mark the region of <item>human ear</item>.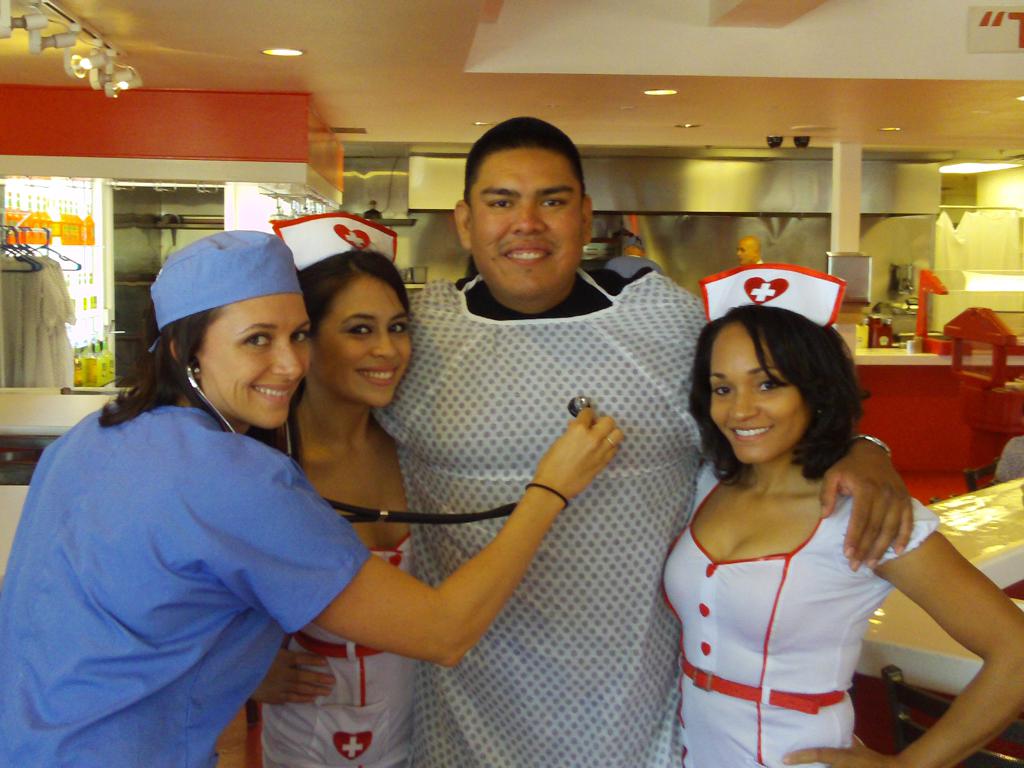
Region: <bbox>170, 343, 191, 374</bbox>.
